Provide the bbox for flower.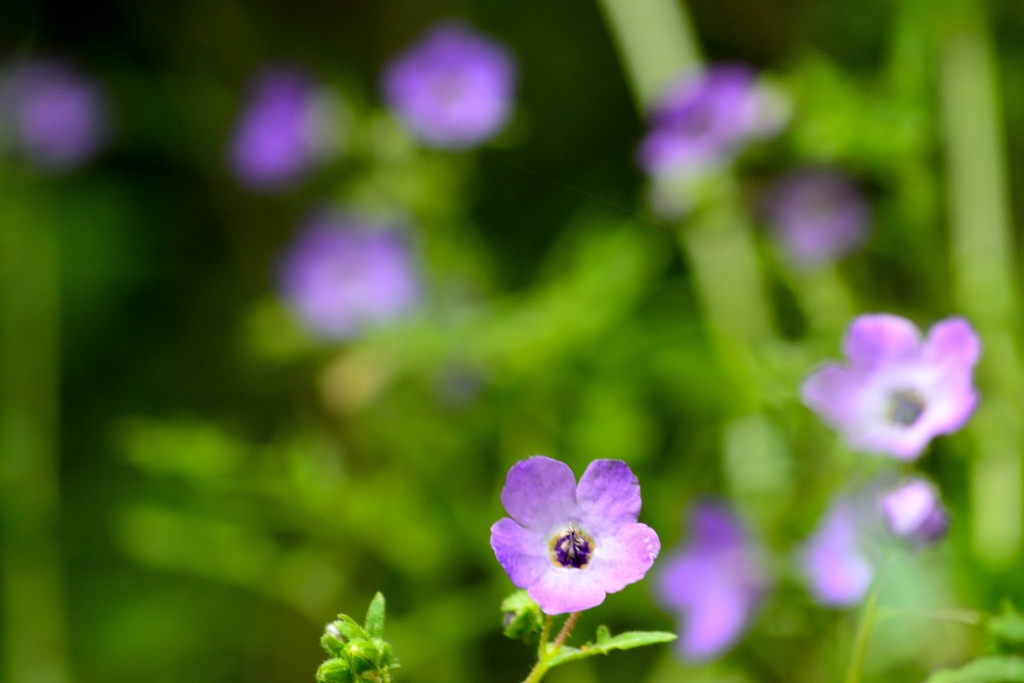
locate(643, 70, 793, 229).
